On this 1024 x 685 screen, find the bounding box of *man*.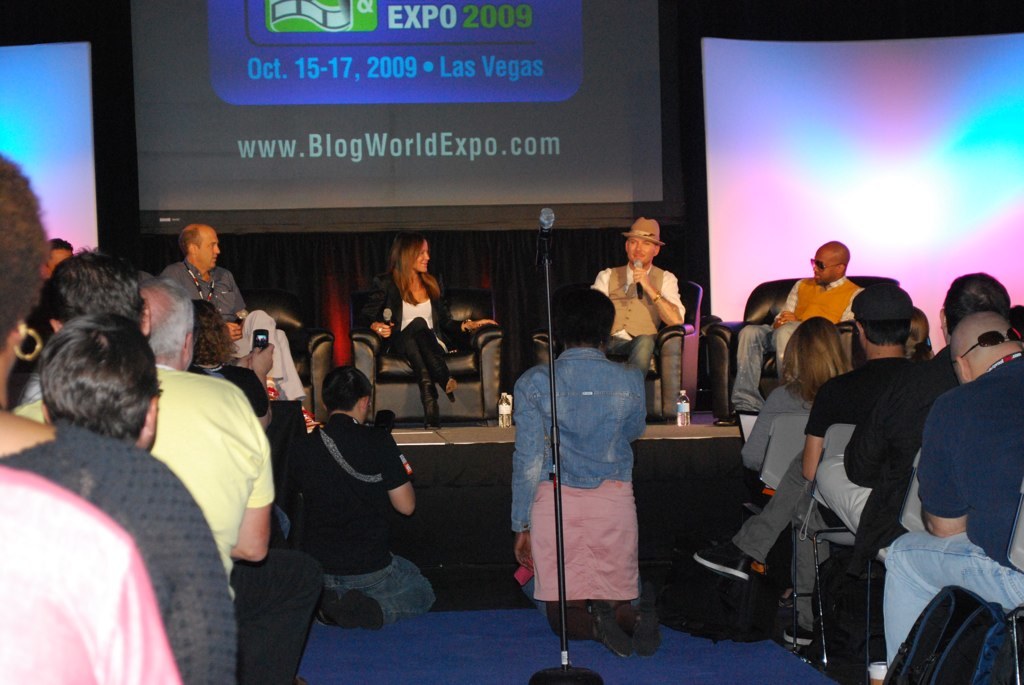
Bounding box: [903, 306, 932, 361].
